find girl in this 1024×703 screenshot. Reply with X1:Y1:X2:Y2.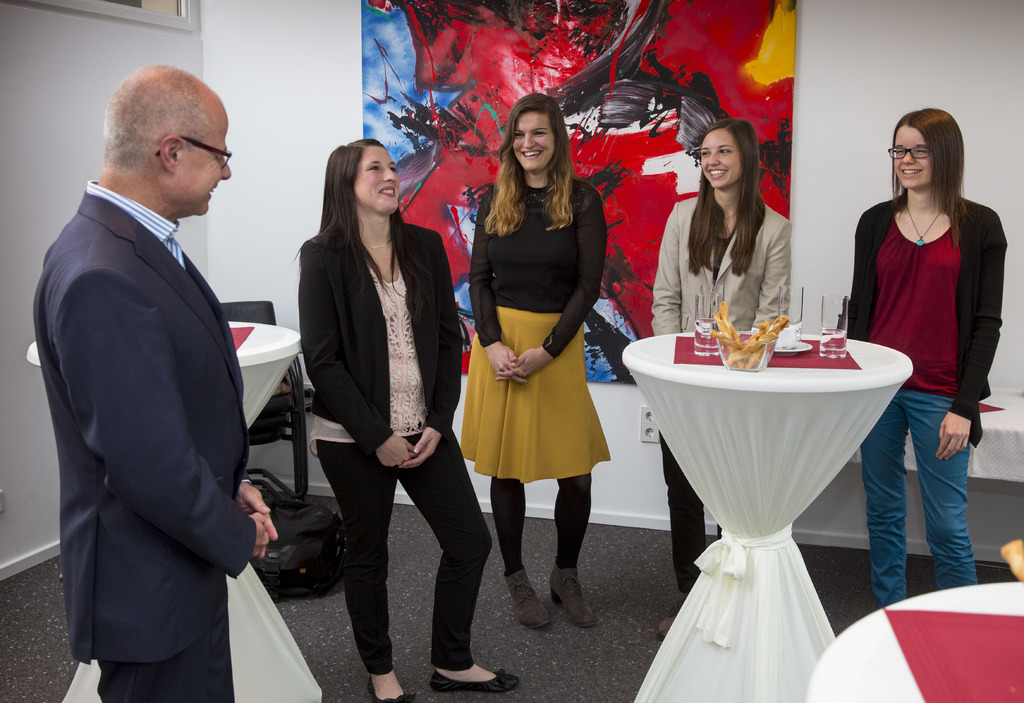
652:118:791:640.
